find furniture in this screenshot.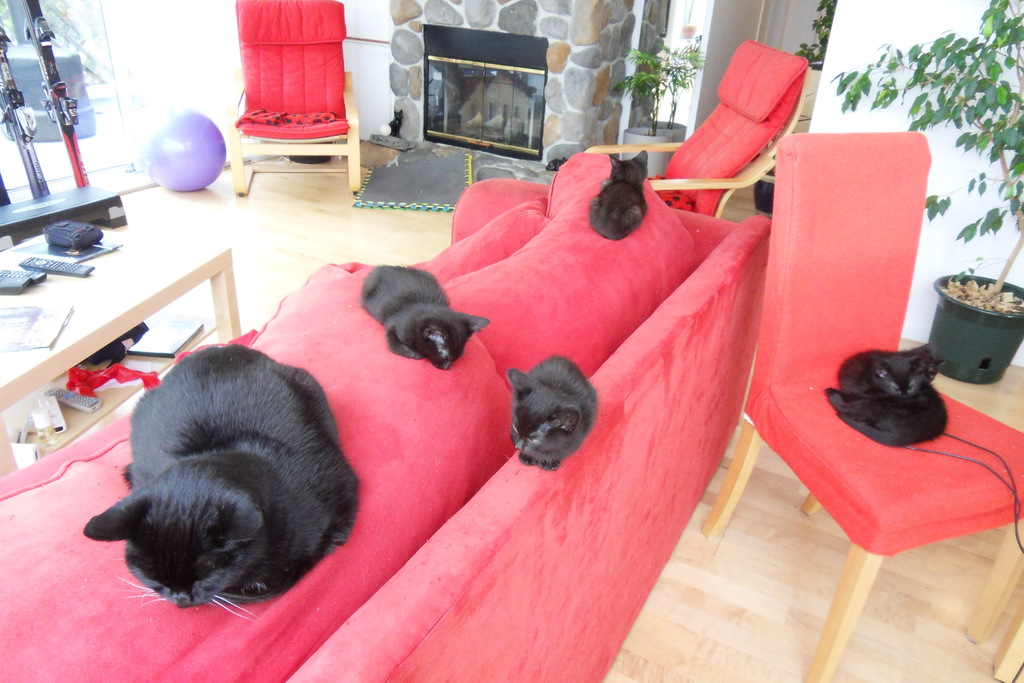
The bounding box for furniture is detection(0, 231, 230, 479).
